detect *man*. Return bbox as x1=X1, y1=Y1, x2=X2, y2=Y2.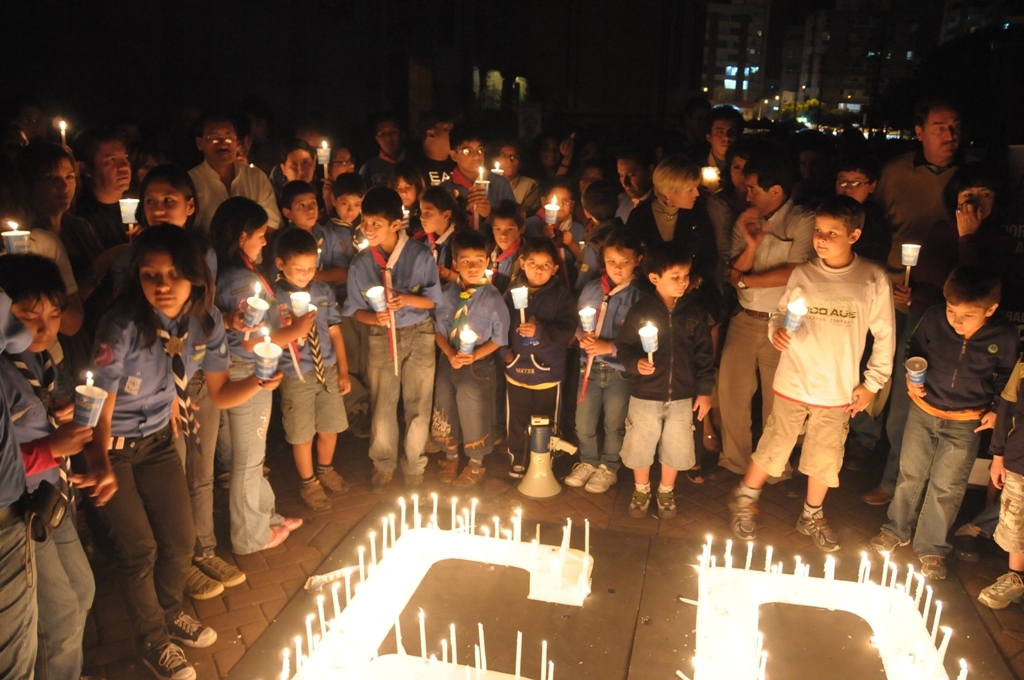
x1=842, y1=104, x2=968, y2=470.
